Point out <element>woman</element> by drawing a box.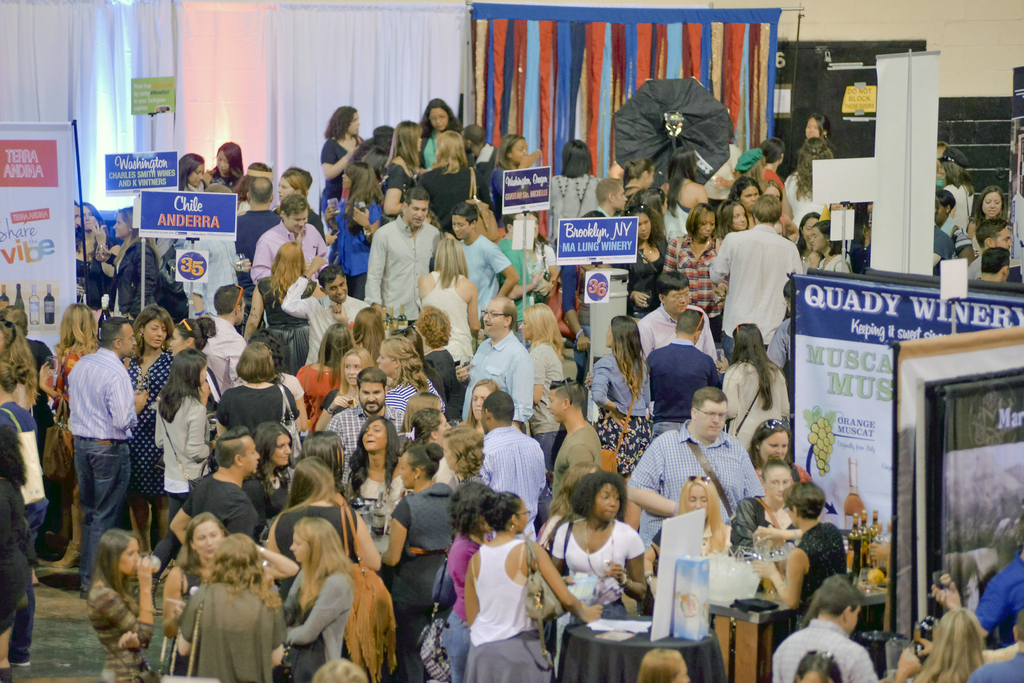
{"x1": 0, "y1": 317, "x2": 53, "y2": 663}.
